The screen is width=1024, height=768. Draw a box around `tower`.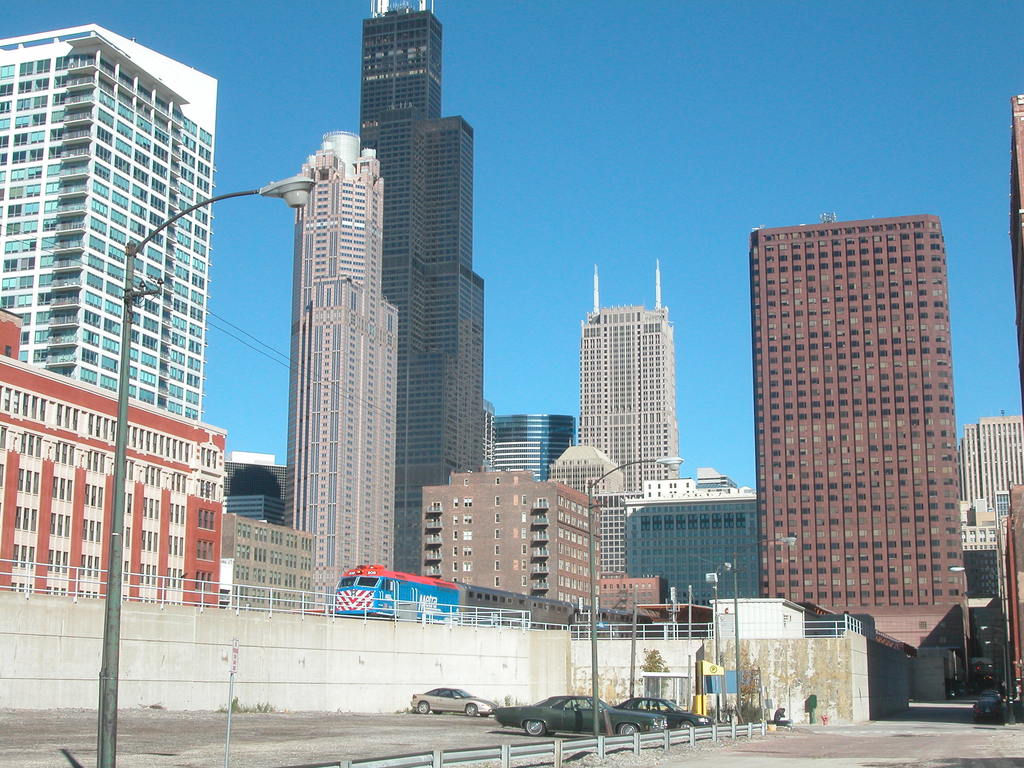
[736, 211, 969, 657].
